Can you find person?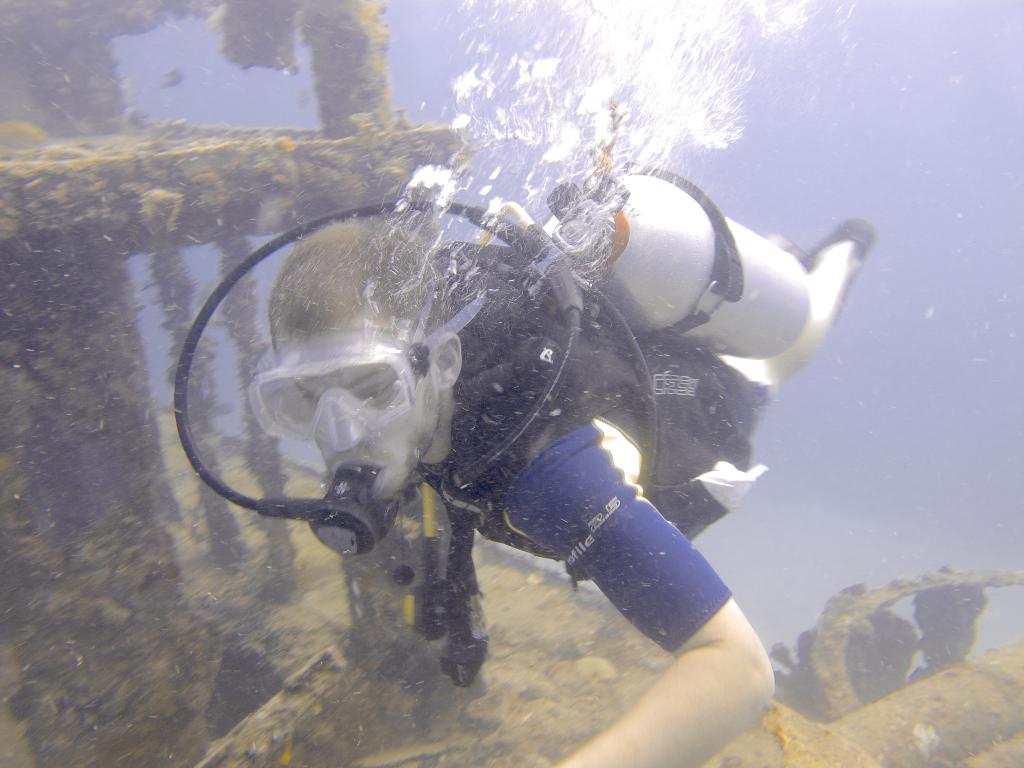
Yes, bounding box: locate(246, 147, 870, 767).
